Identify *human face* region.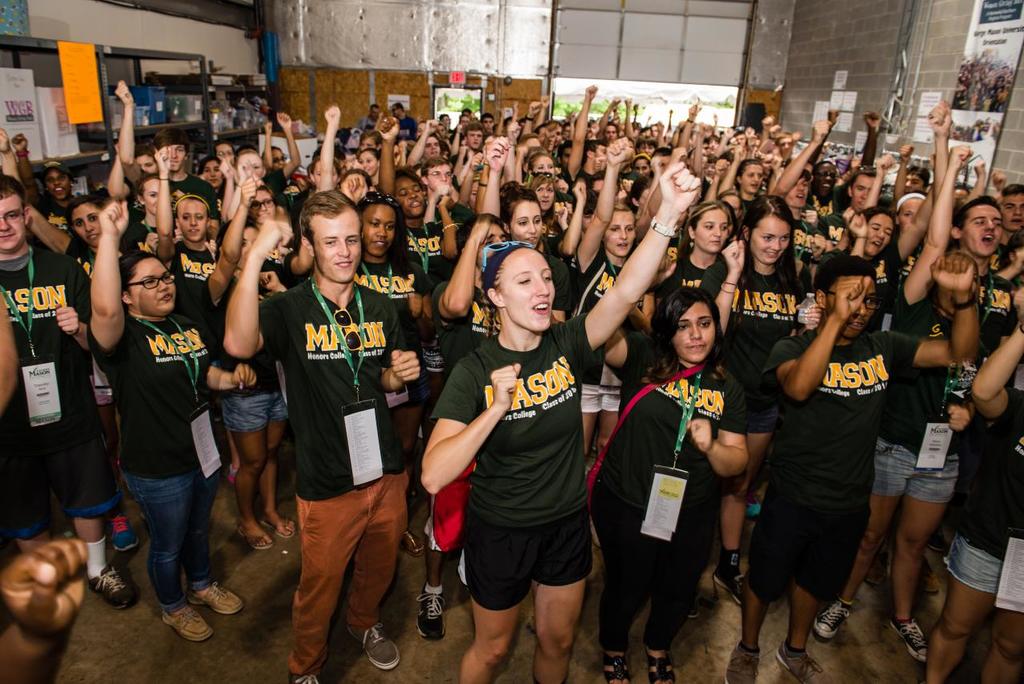
Region: region(673, 305, 717, 356).
